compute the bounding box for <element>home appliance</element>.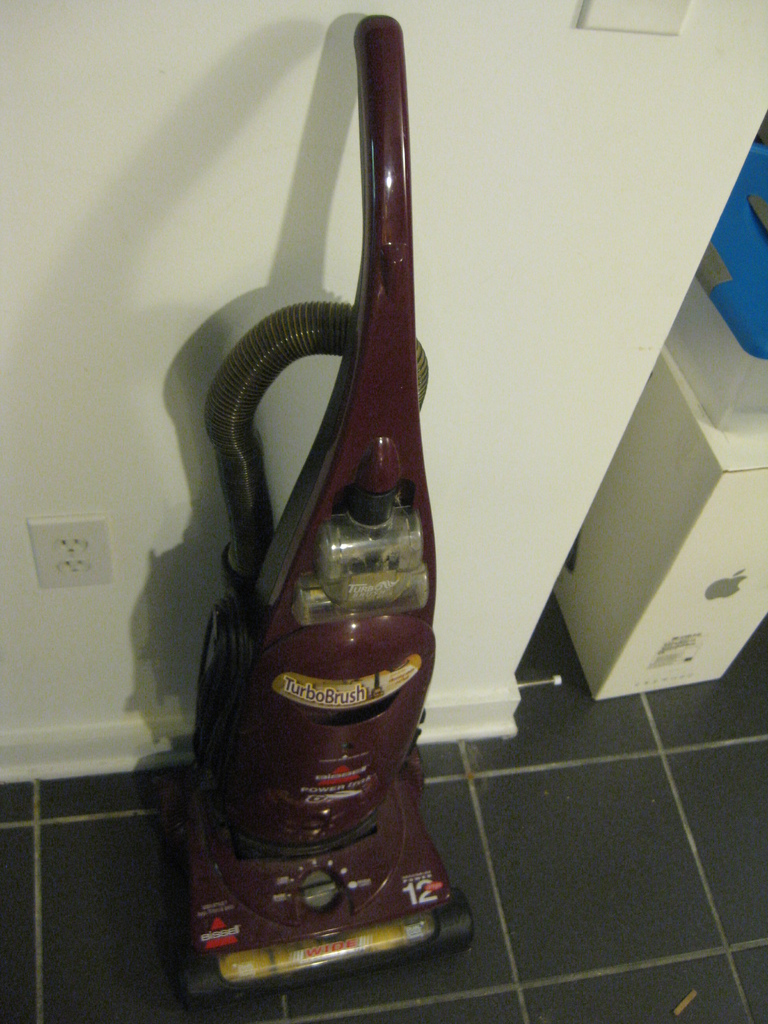
region(179, 10, 473, 1012).
